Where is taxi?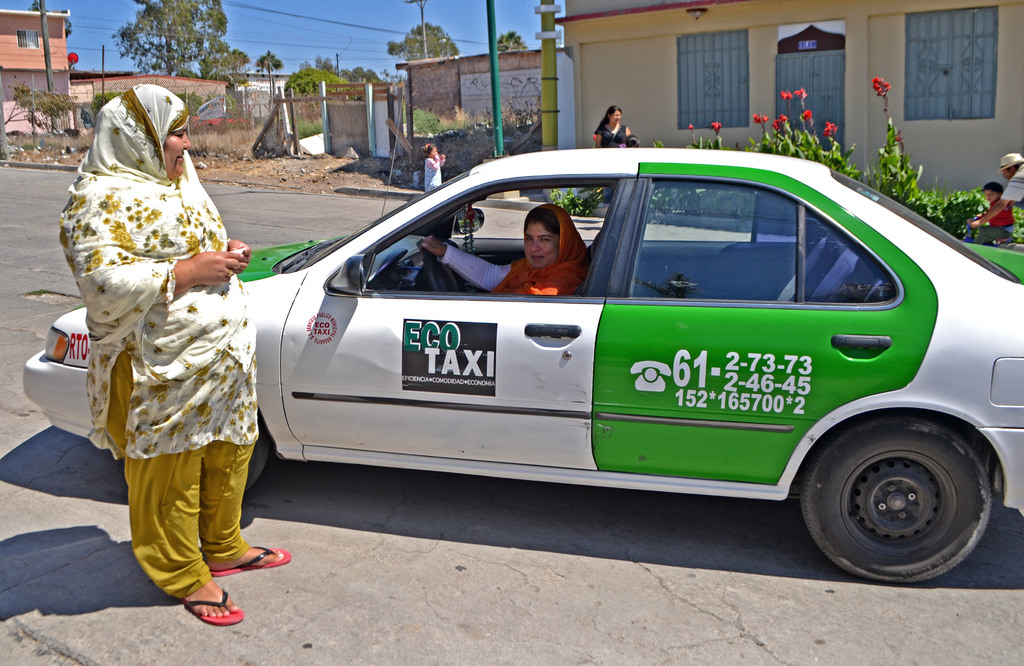
{"left": 23, "top": 154, "right": 1023, "bottom": 587}.
